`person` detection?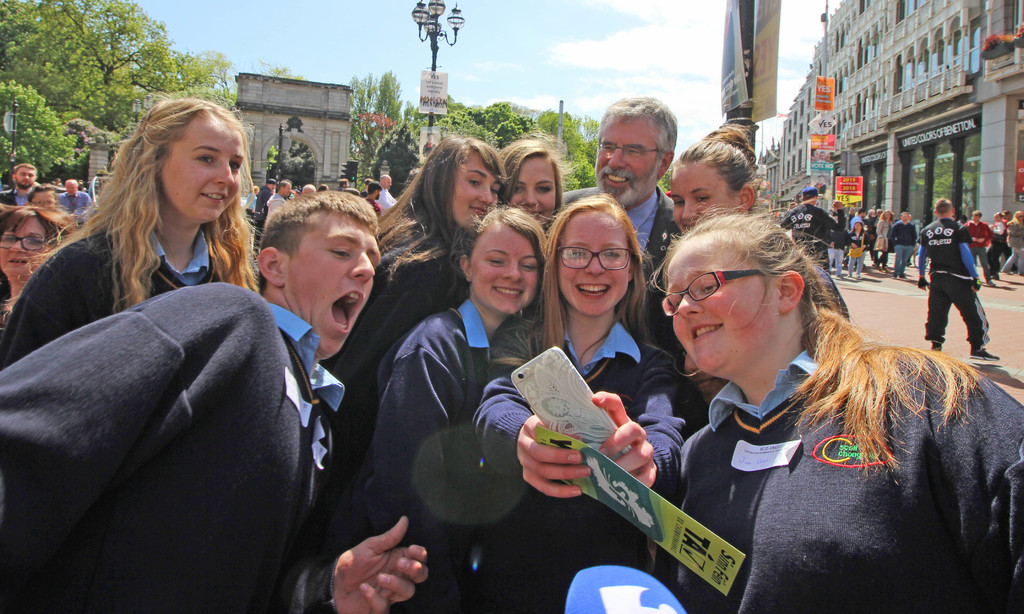
left=826, top=199, right=847, bottom=218
